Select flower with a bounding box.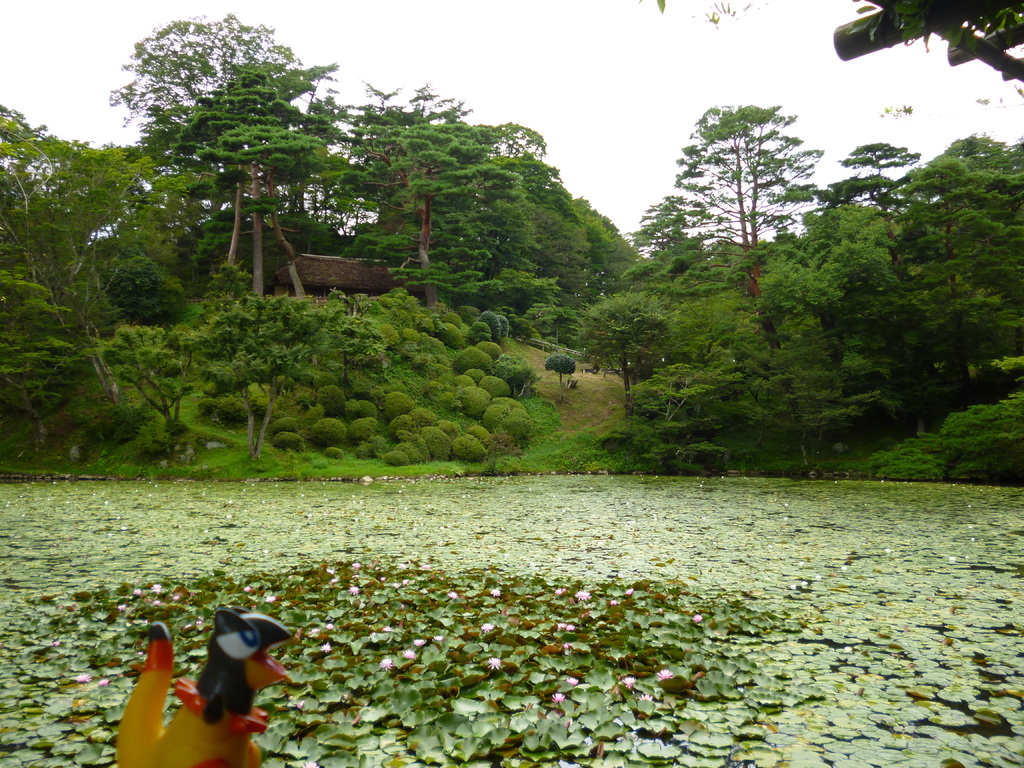
<bbox>97, 679, 109, 684</bbox>.
